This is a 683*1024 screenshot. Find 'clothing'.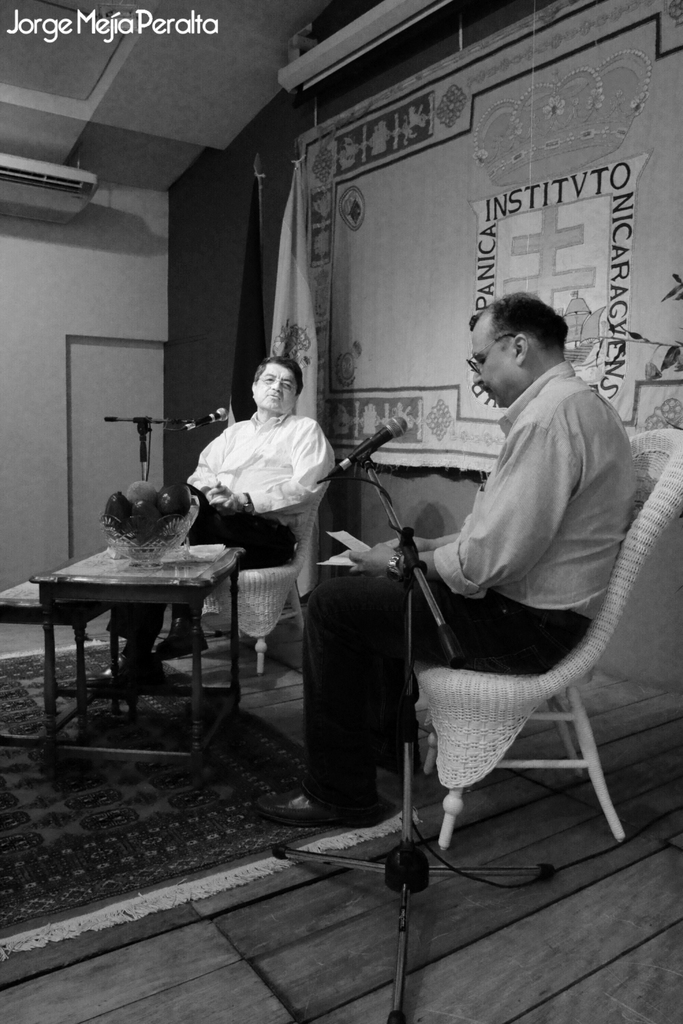
Bounding box: pyautogui.locateOnScreen(178, 389, 335, 626).
